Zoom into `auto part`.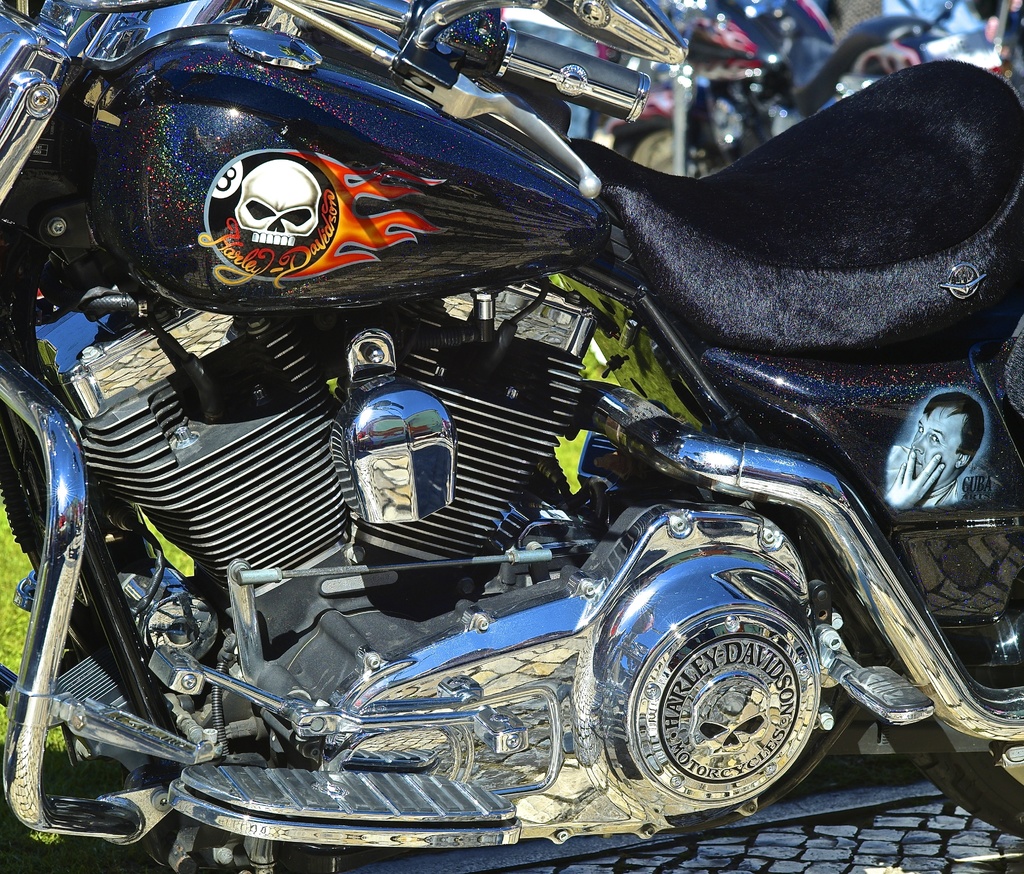
Zoom target: [577,376,1023,752].
